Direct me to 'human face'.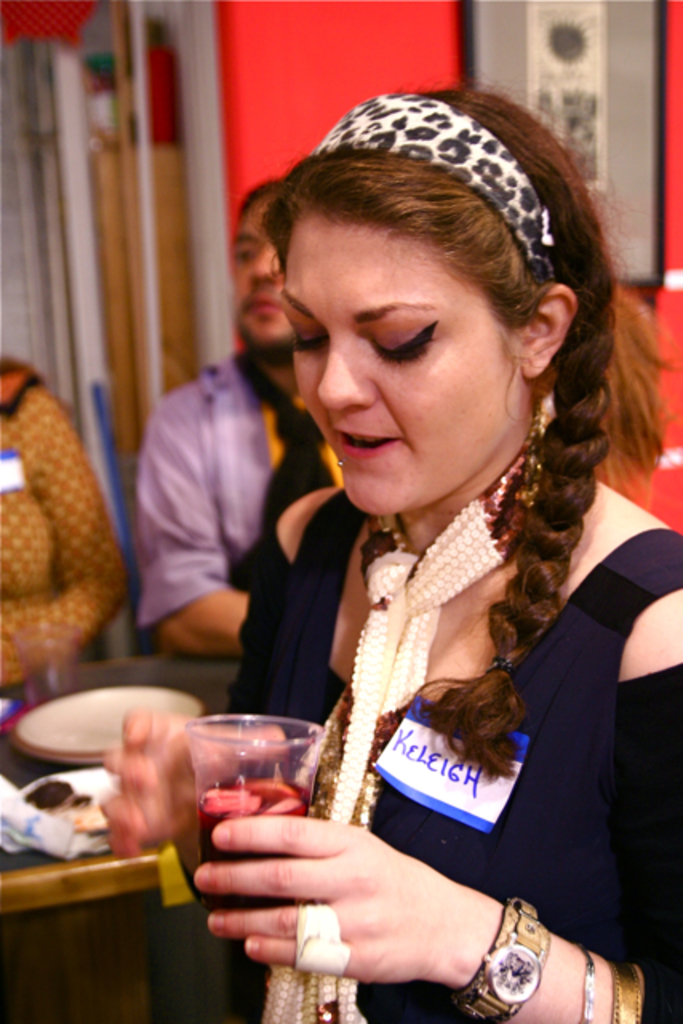
Direction: (221, 200, 290, 346).
